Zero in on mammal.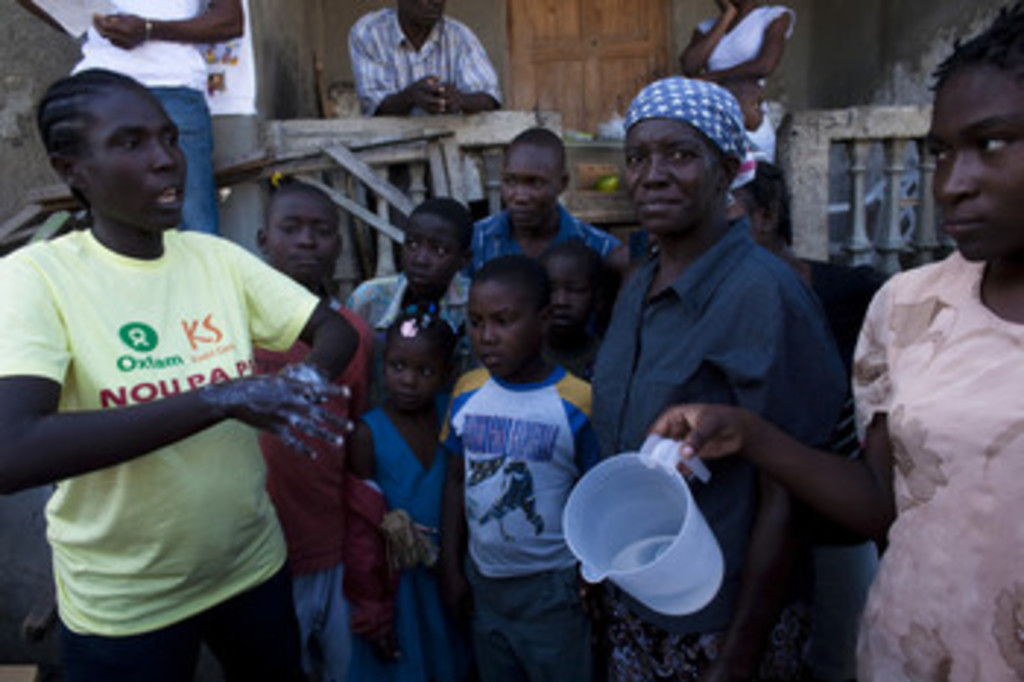
Zeroed in: detection(23, 70, 366, 681).
